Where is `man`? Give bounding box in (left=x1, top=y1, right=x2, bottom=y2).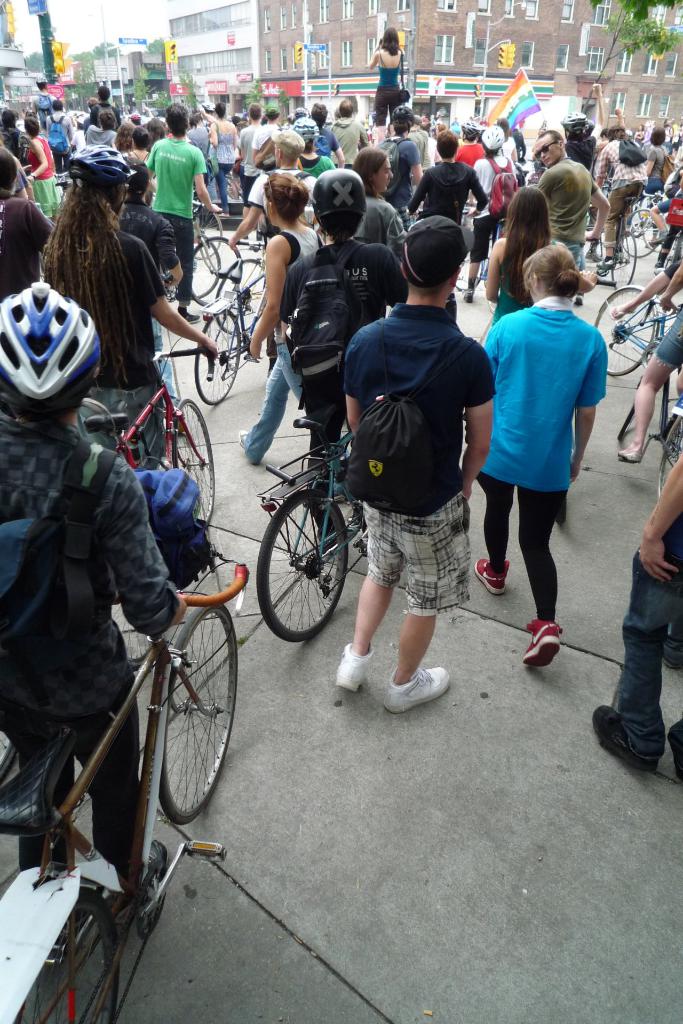
(left=532, top=128, right=607, bottom=266).
